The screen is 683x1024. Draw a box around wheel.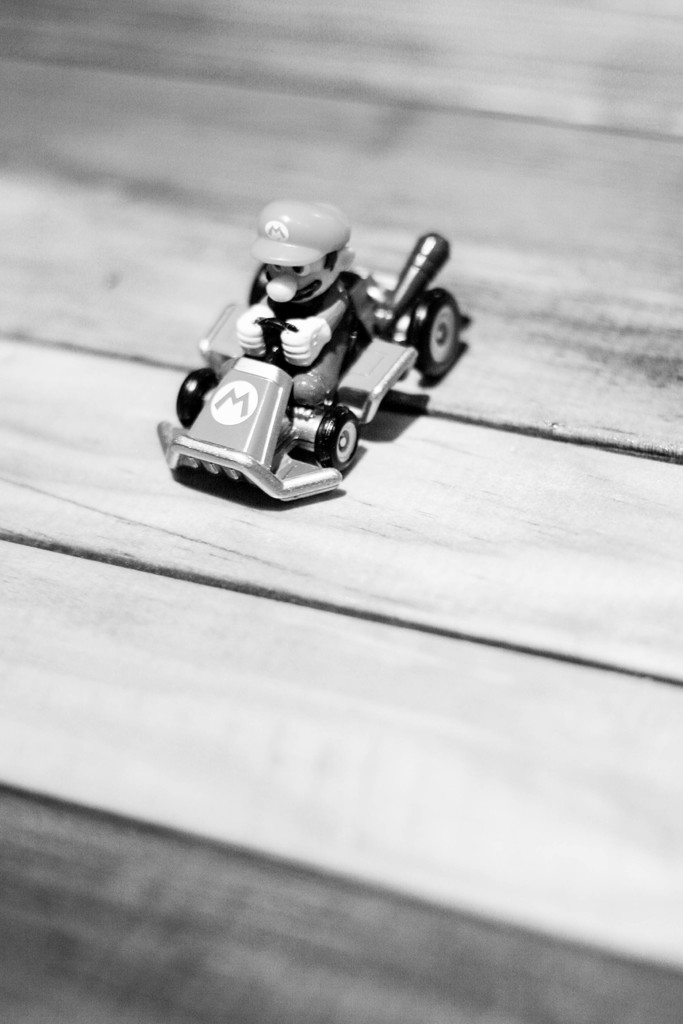
[415, 281, 473, 390].
